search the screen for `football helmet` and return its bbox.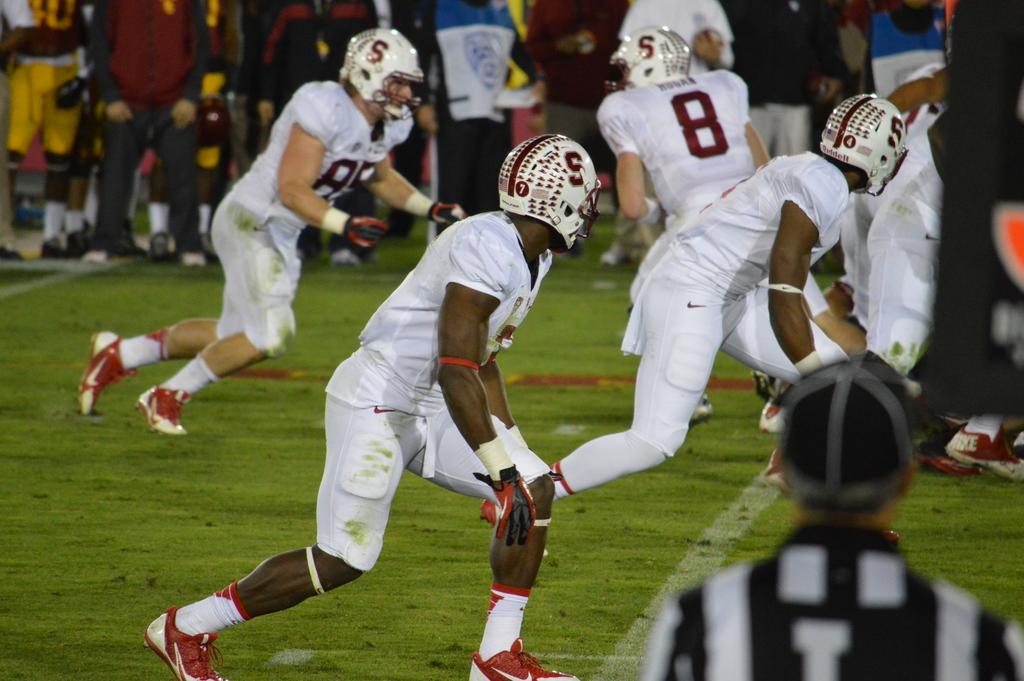
Found: left=605, top=21, right=696, bottom=97.
